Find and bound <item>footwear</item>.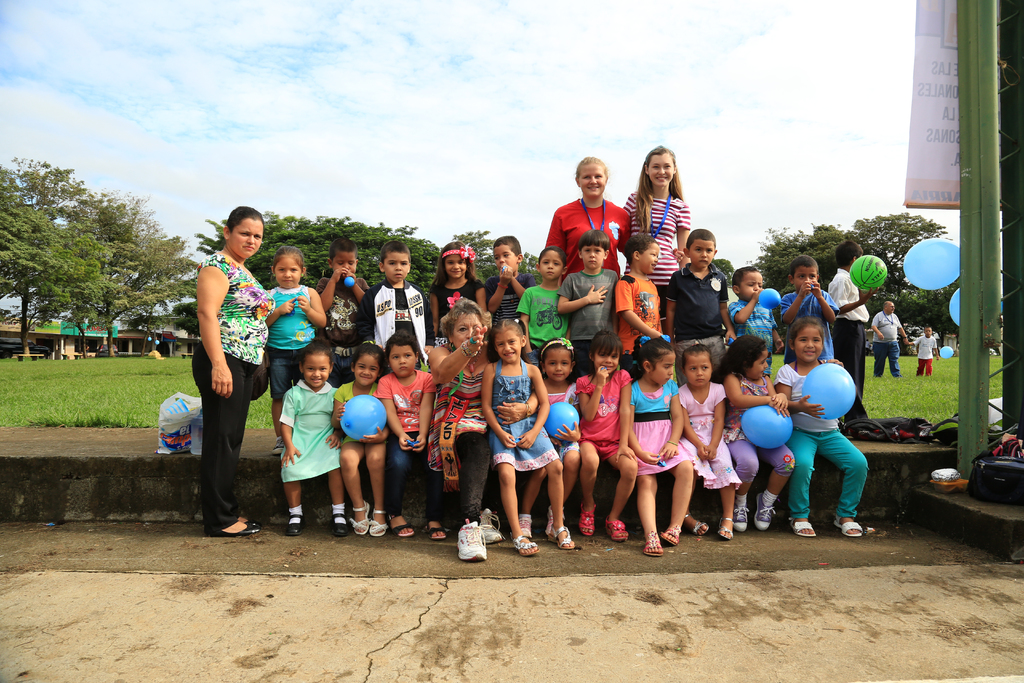
Bound: {"left": 548, "top": 509, "right": 554, "bottom": 525}.
